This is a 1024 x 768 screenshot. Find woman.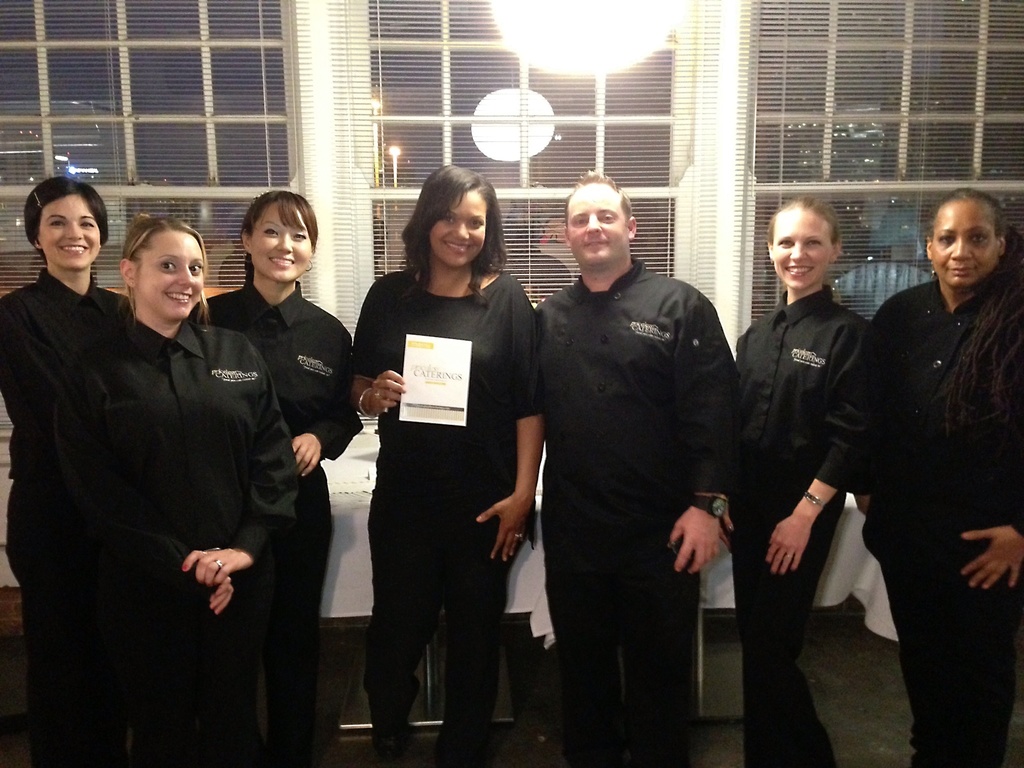
Bounding box: bbox(348, 175, 532, 767).
